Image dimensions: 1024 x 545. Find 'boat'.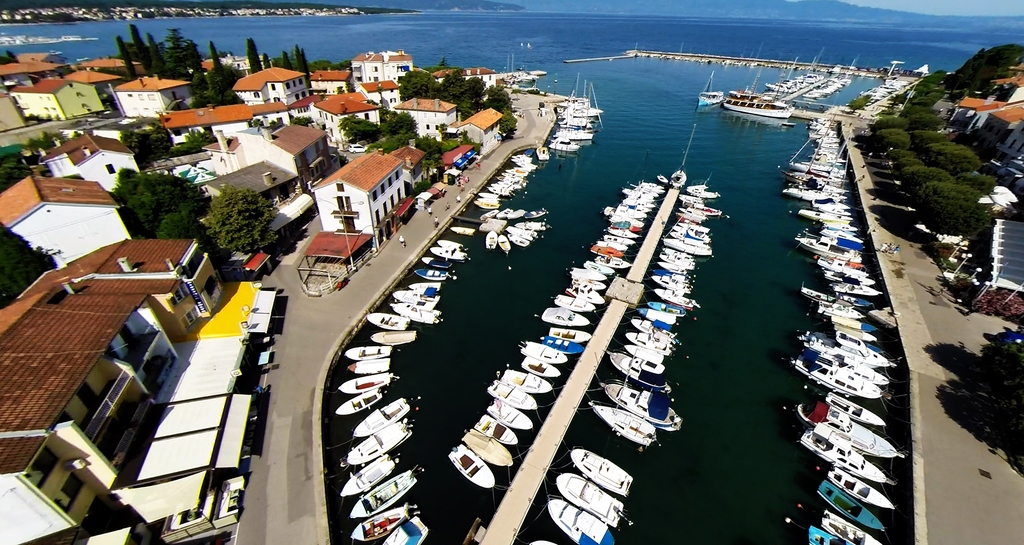
821, 510, 875, 544.
